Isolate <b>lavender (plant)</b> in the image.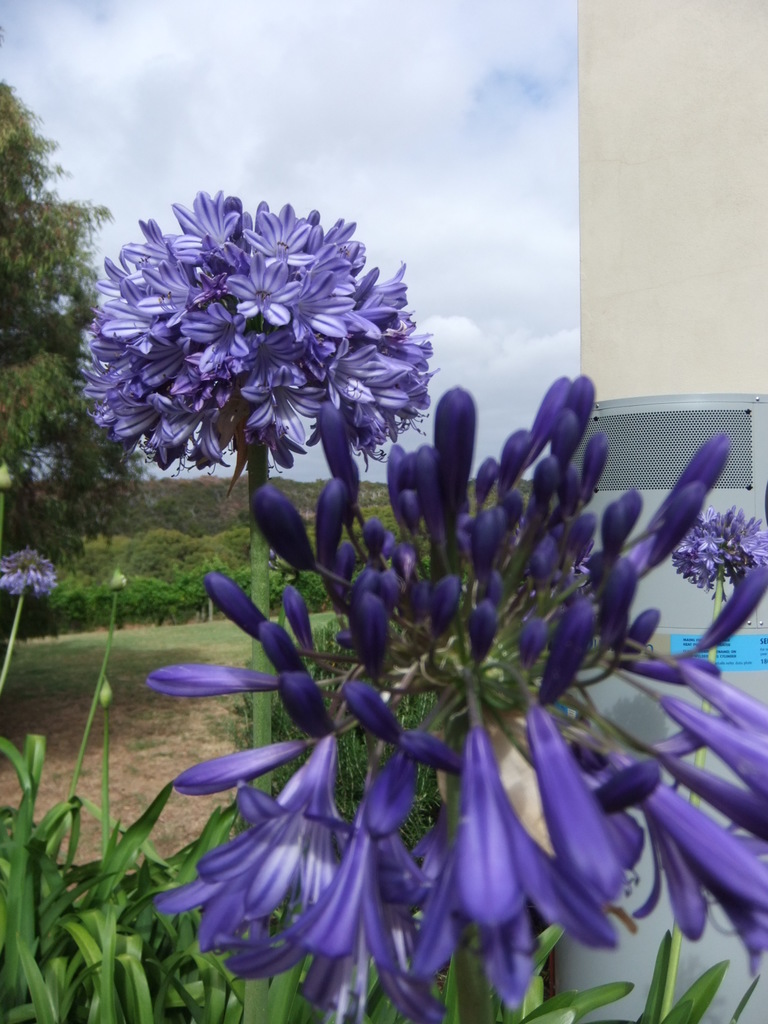
Isolated region: 130 371 767 1023.
